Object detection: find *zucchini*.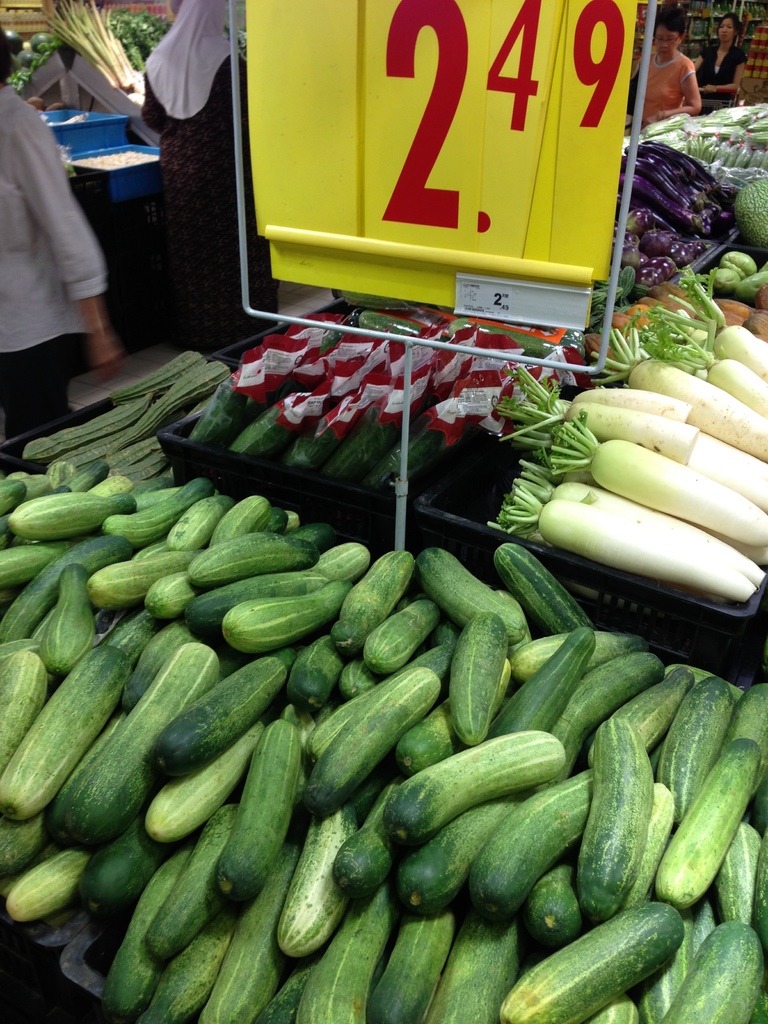
[left=374, top=724, right=575, bottom=848].
